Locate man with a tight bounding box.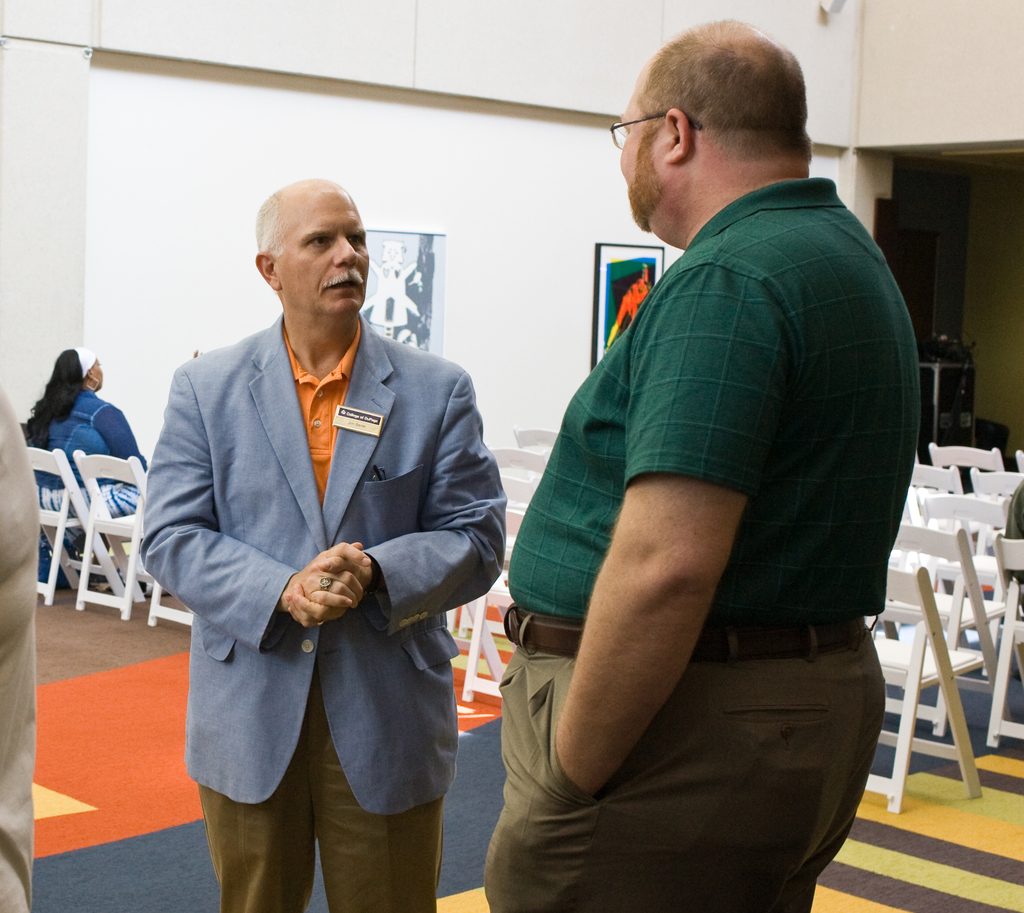
130, 177, 512, 912.
